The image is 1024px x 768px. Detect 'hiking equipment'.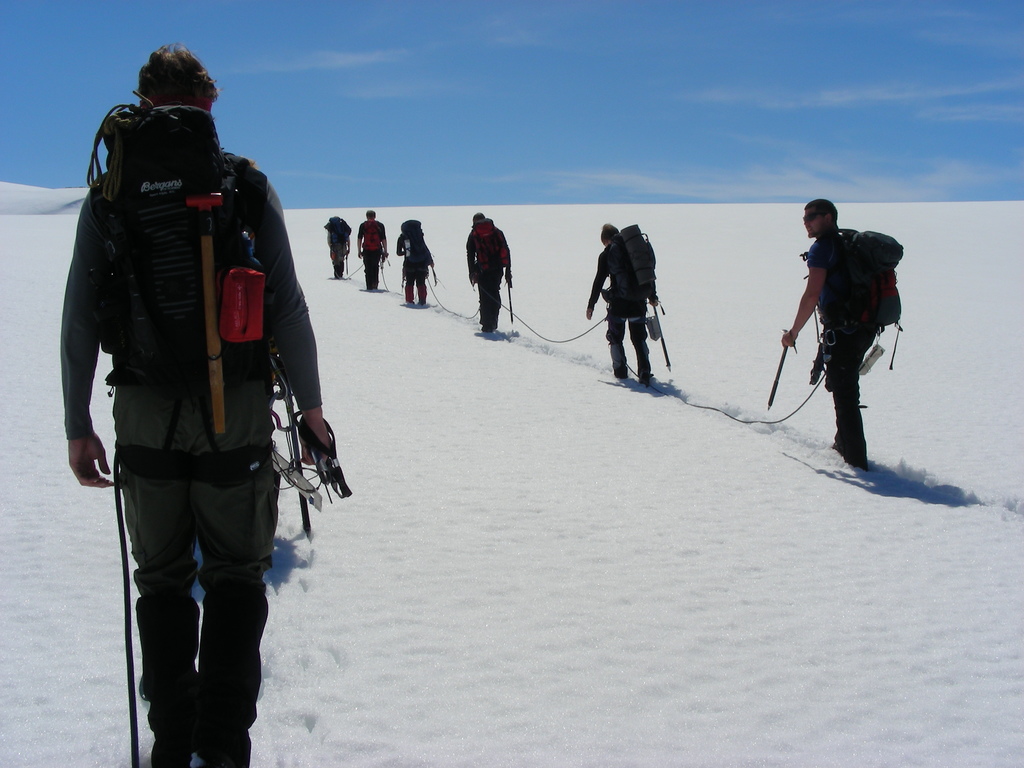
Detection: box(796, 228, 907, 370).
